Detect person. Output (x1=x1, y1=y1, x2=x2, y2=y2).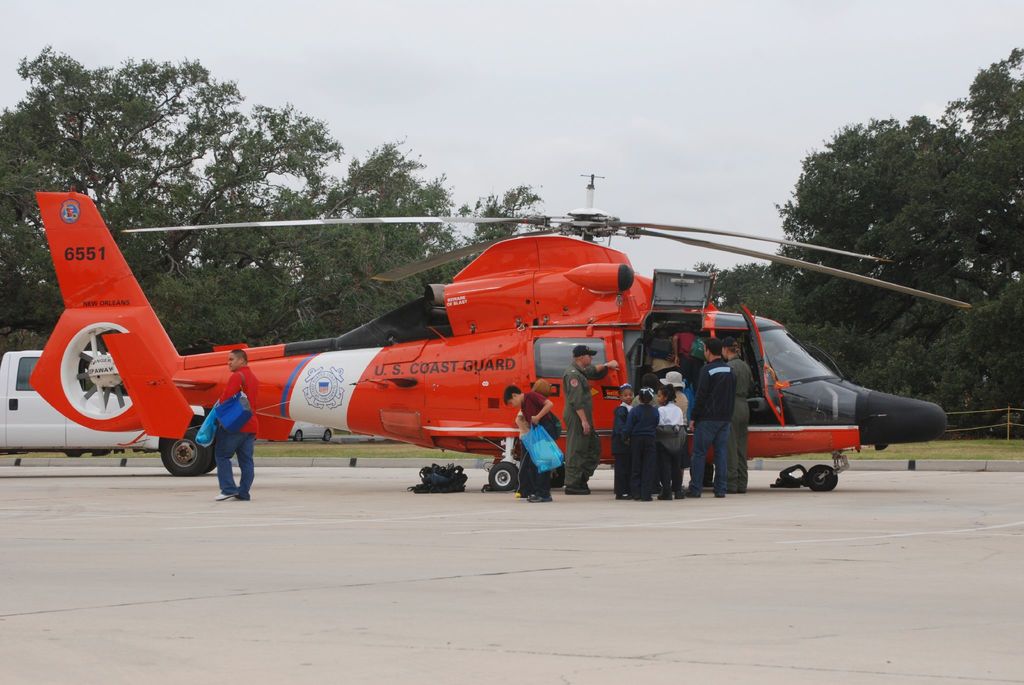
(x1=490, y1=383, x2=566, y2=501).
